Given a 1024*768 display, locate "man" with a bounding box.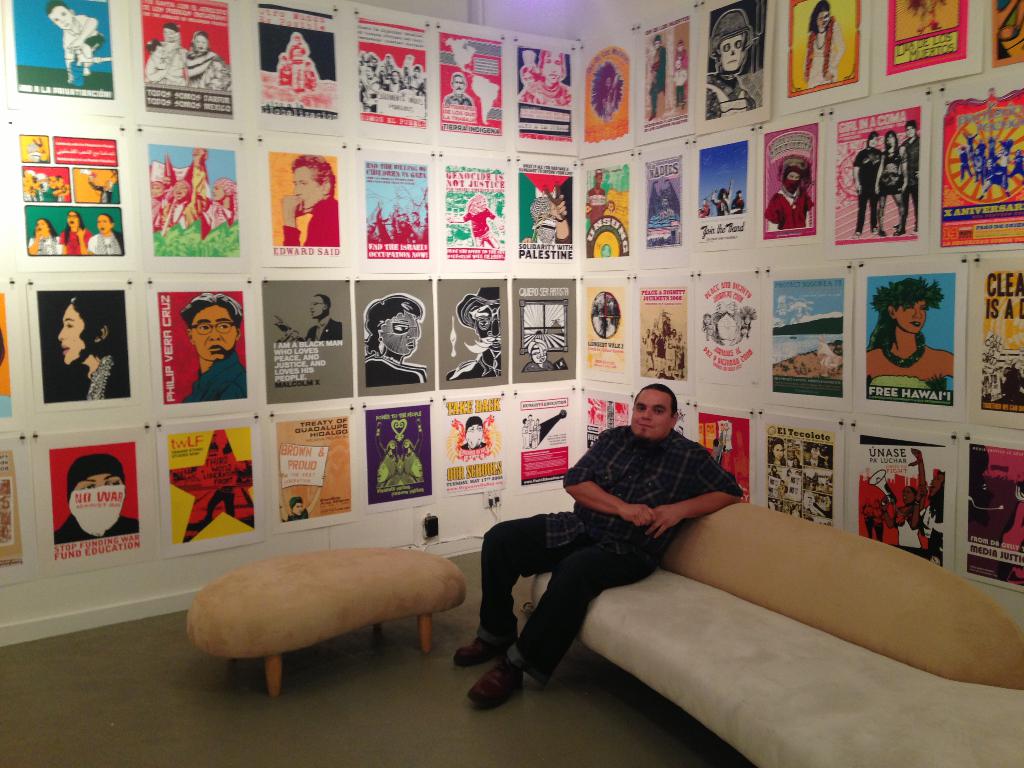
Located: (x1=892, y1=122, x2=923, y2=238).
